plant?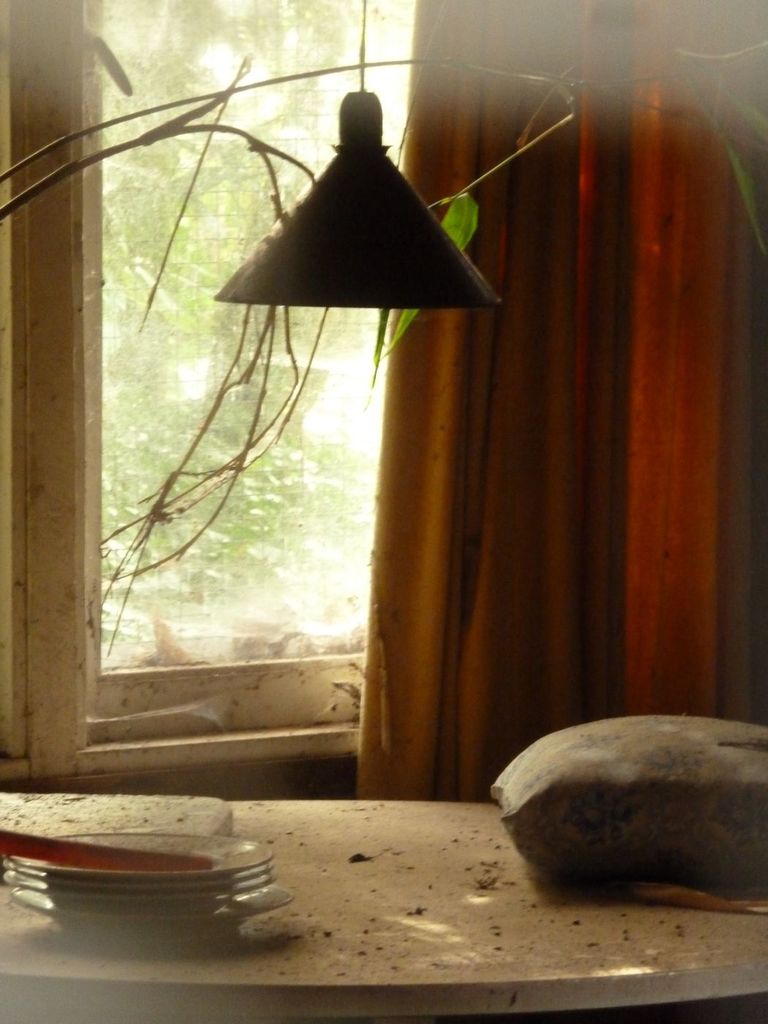
crop(0, 0, 767, 644)
